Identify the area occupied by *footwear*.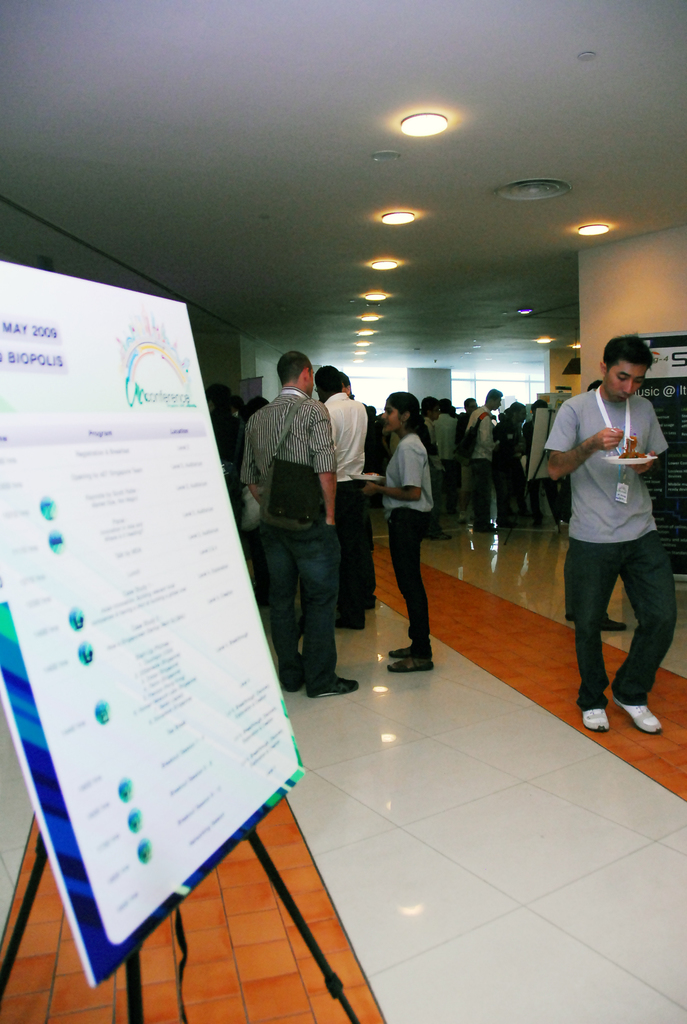
Area: region(314, 677, 359, 698).
